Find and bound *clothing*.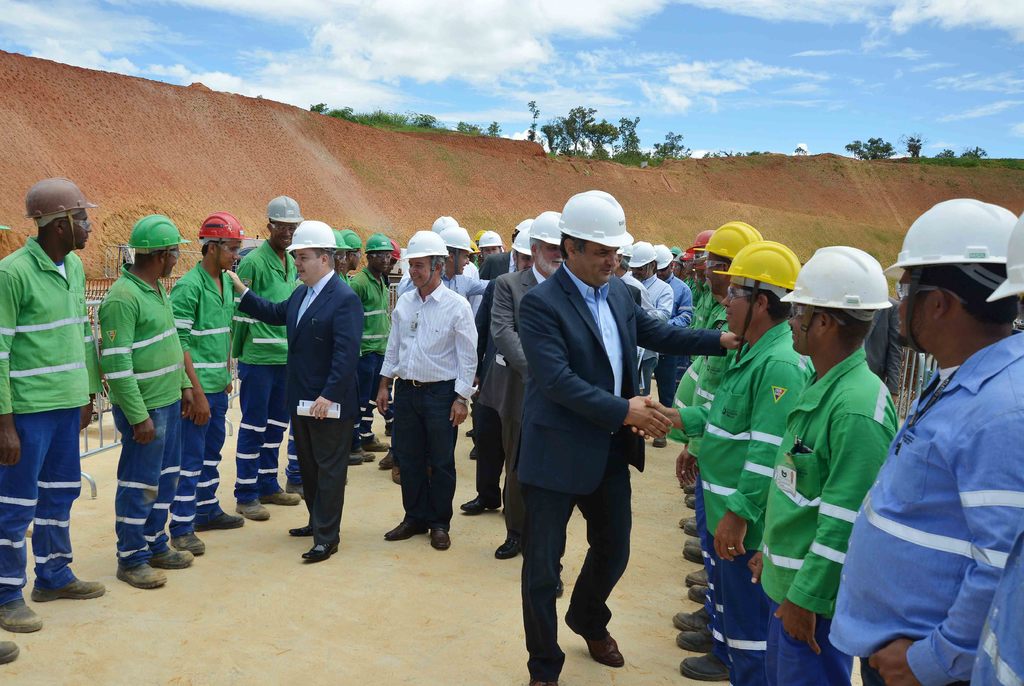
Bound: bbox(472, 265, 523, 491).
